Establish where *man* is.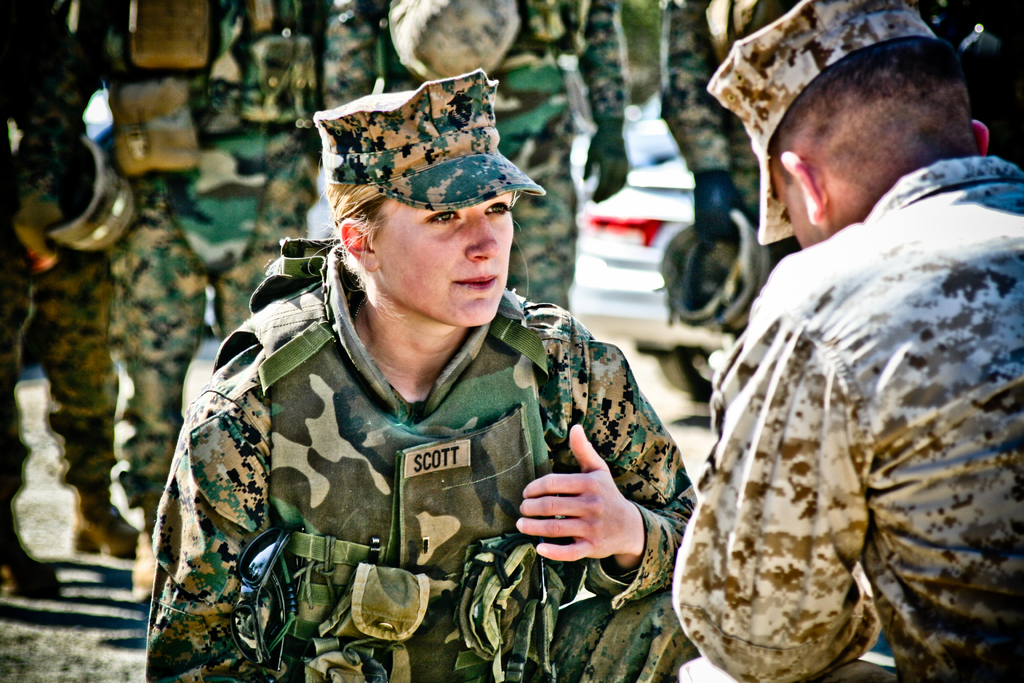
Established at crop(678, 0, 1023, 682).
